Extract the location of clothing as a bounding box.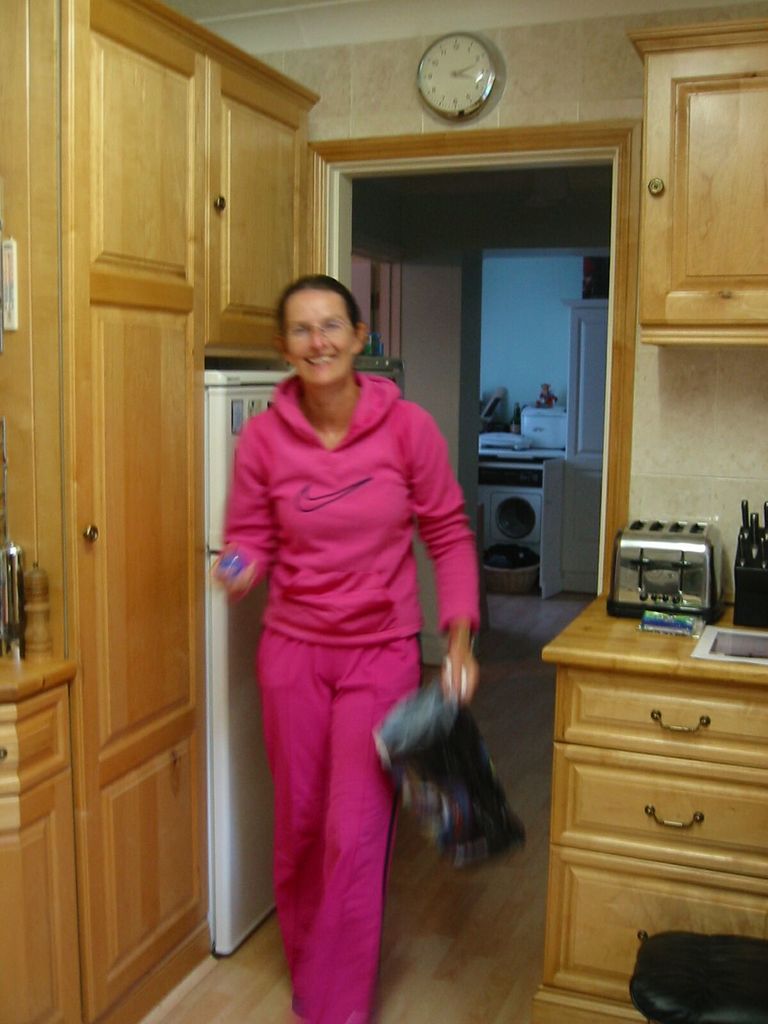
(left=211, top=371, right=479, bottom=1023).
